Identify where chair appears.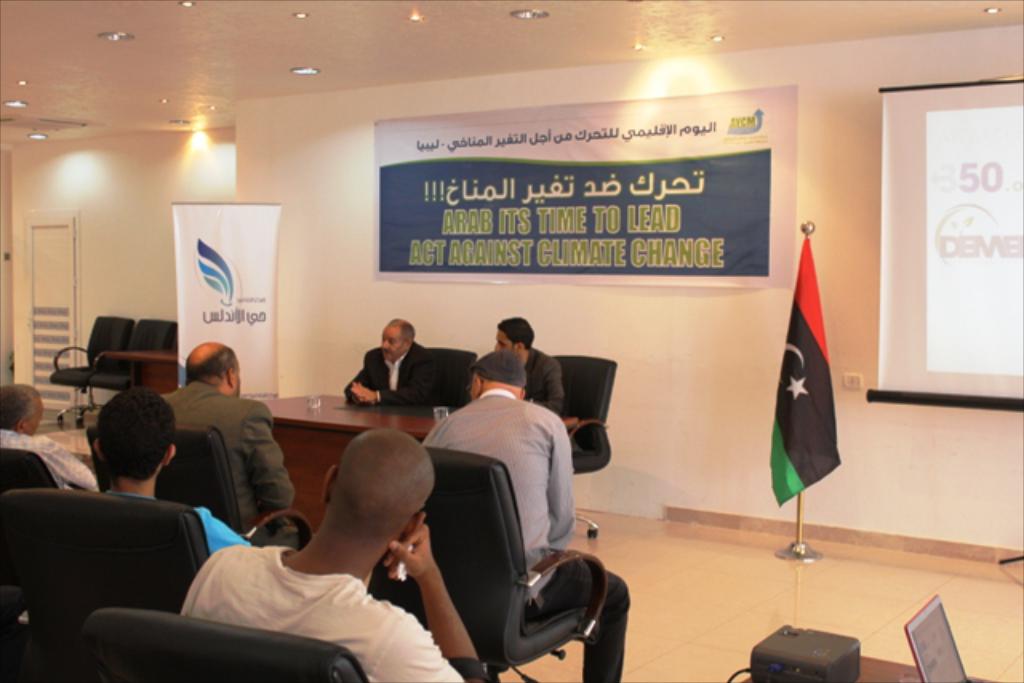
Appears at <region>155, 422, 320, 545</region>.
